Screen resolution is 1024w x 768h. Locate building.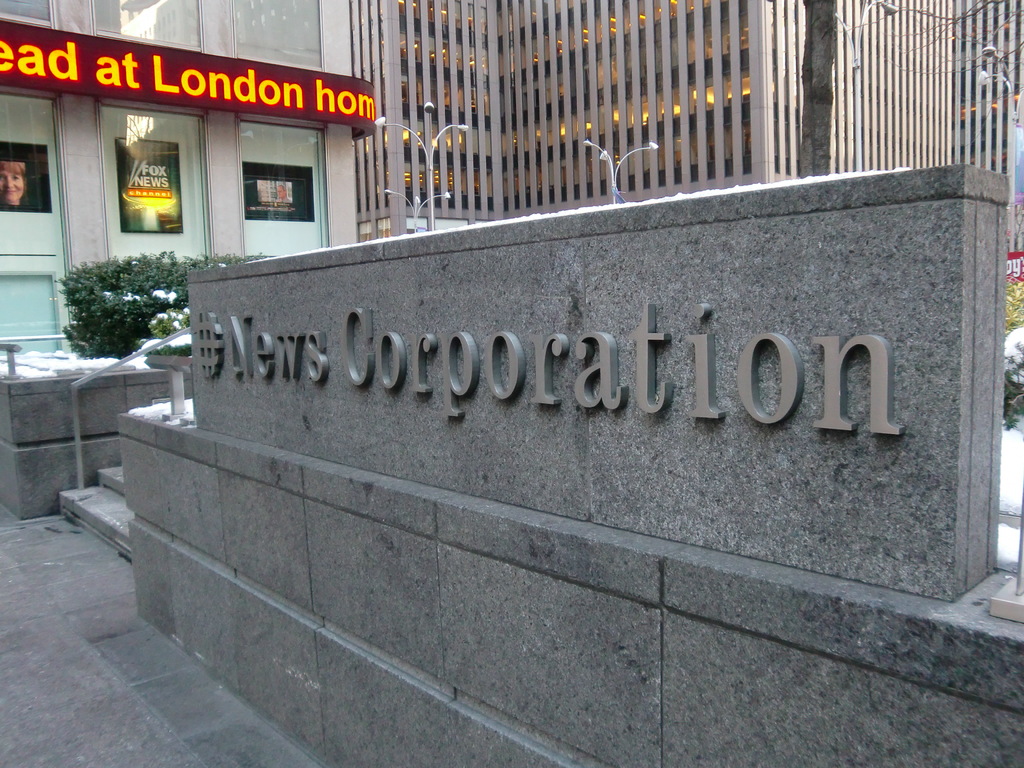
361,0,1023,260.
